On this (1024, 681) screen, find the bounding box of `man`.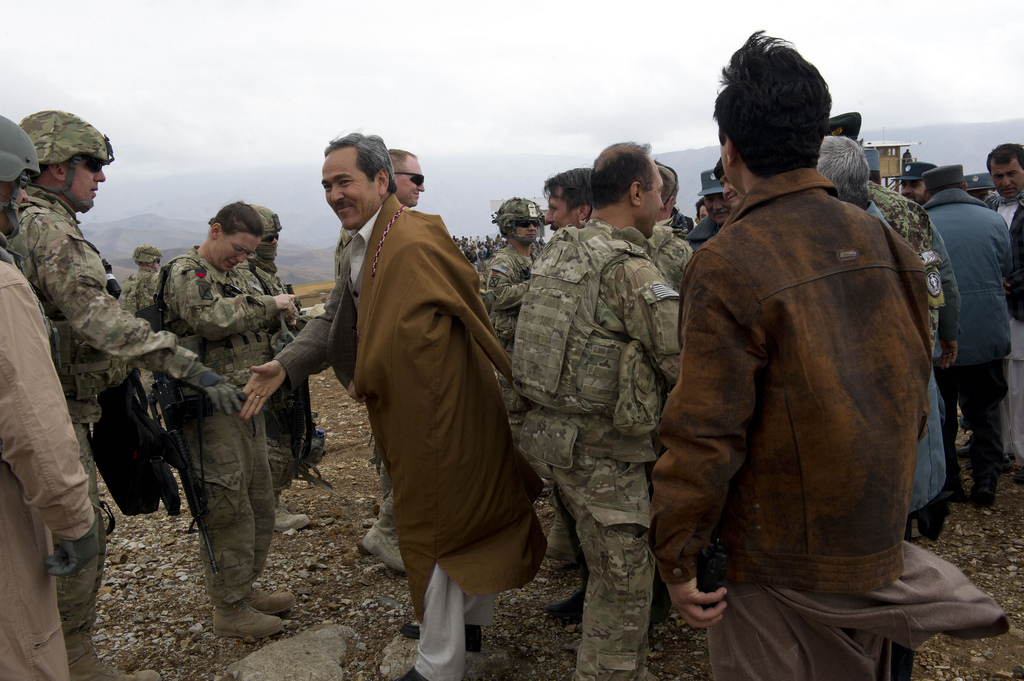
Bounding box: (x1=682, y1=170, x2=728, y2=255).
